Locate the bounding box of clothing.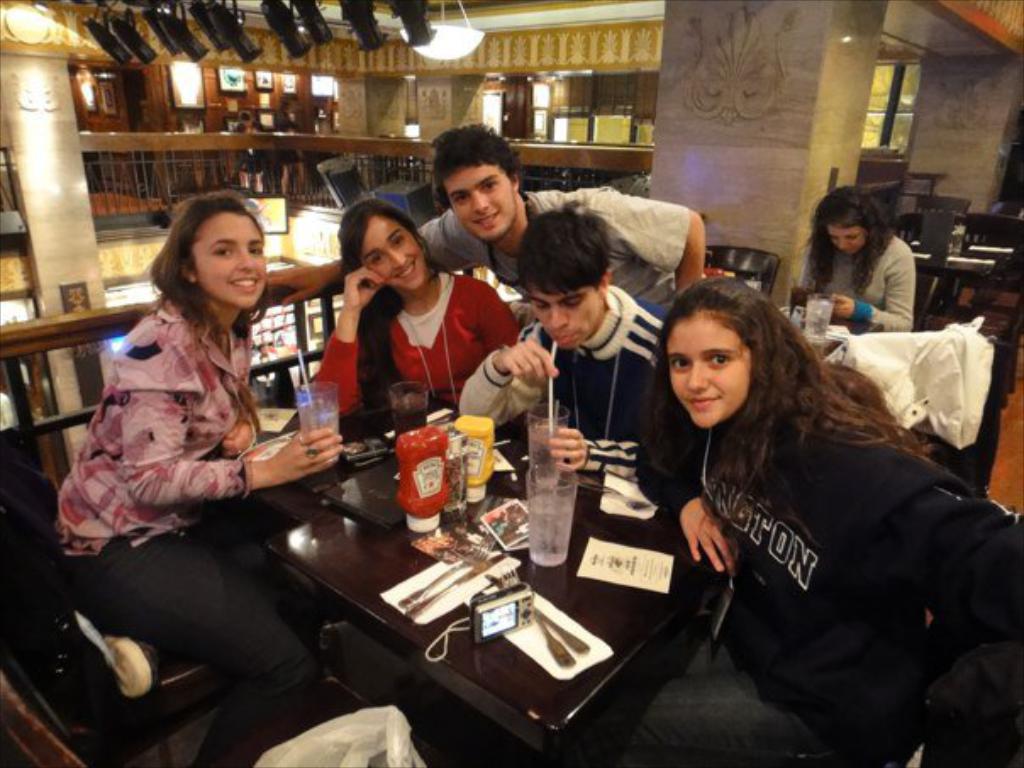
Bounding box: Rect(414, 192, 688, 320).
